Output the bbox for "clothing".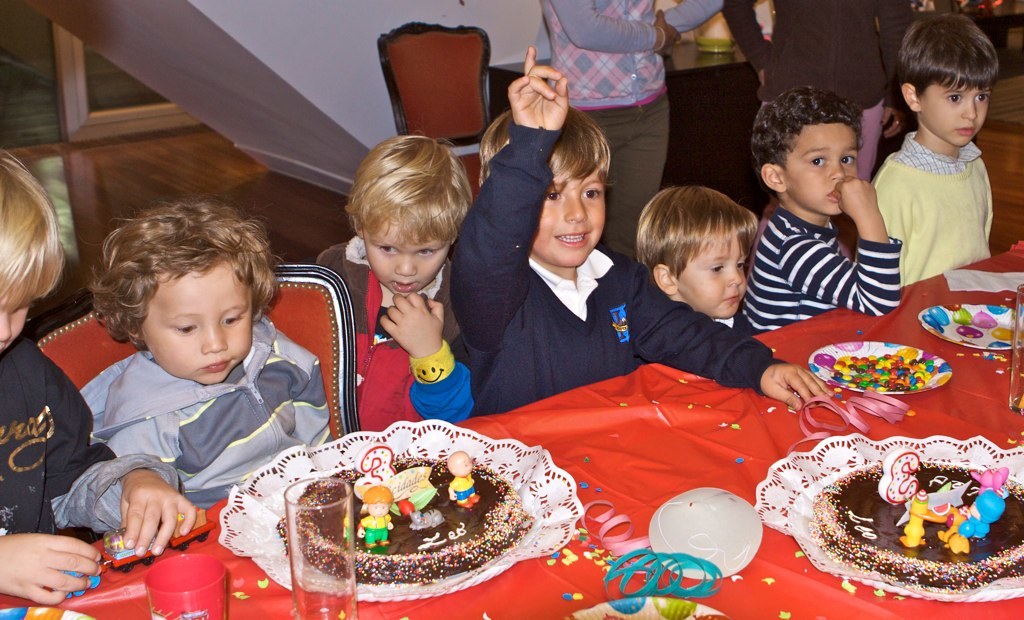
(x1=543, y1=0, x2=725, y2=255).
